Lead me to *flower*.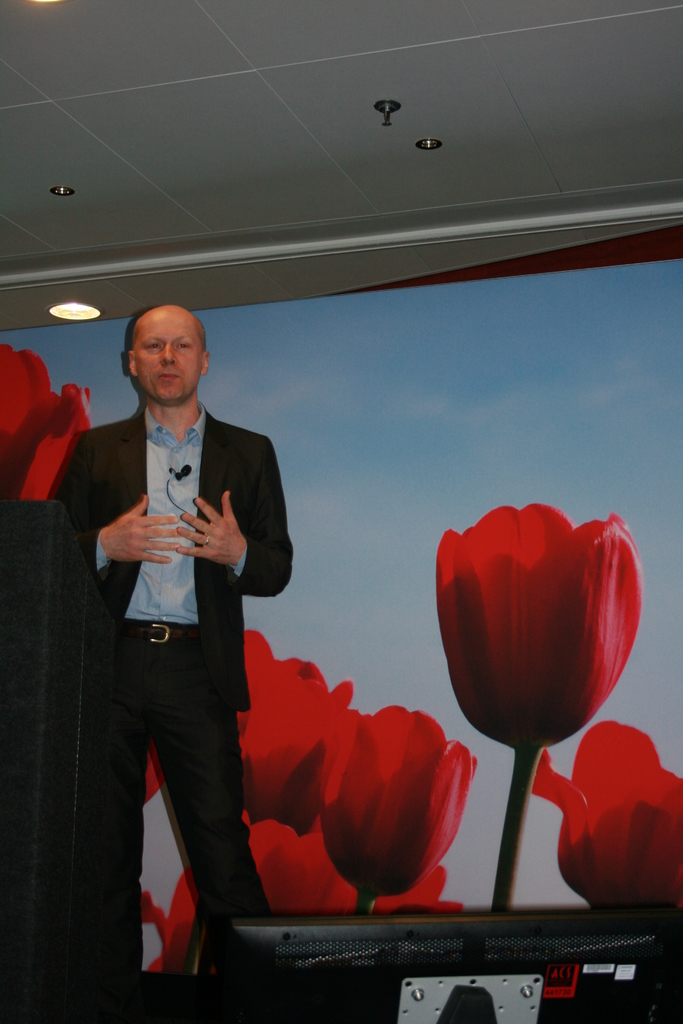
Lead to [232,627,353,829].
